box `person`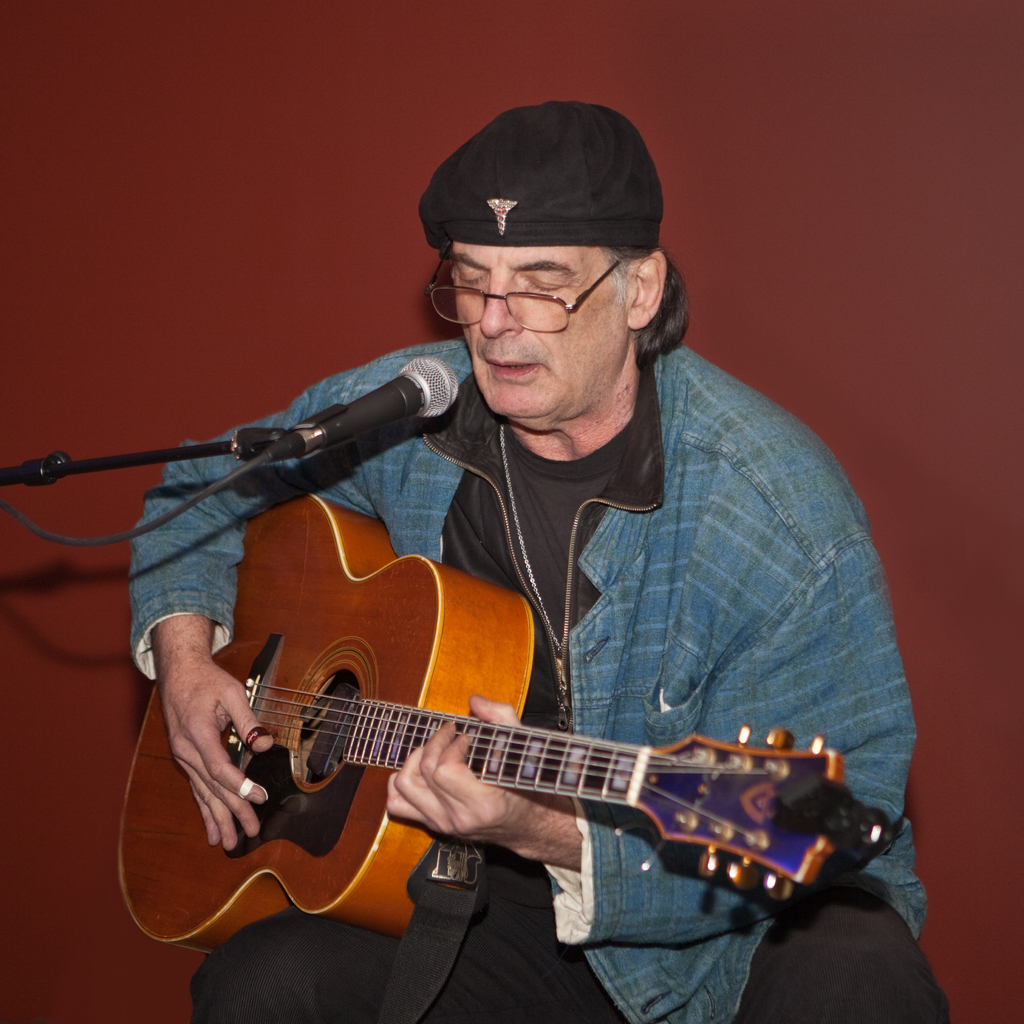
<bbox>123, 106, 956, 1023</bbox>
